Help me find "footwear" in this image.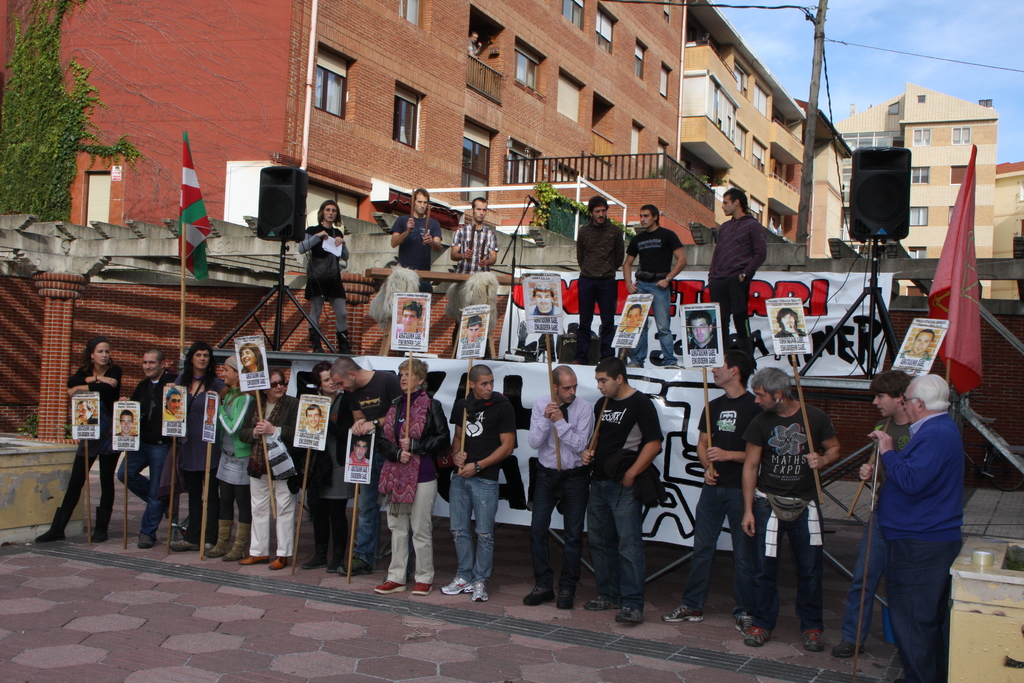
Found it: left=241, top=554, right=273, bottom=565.
